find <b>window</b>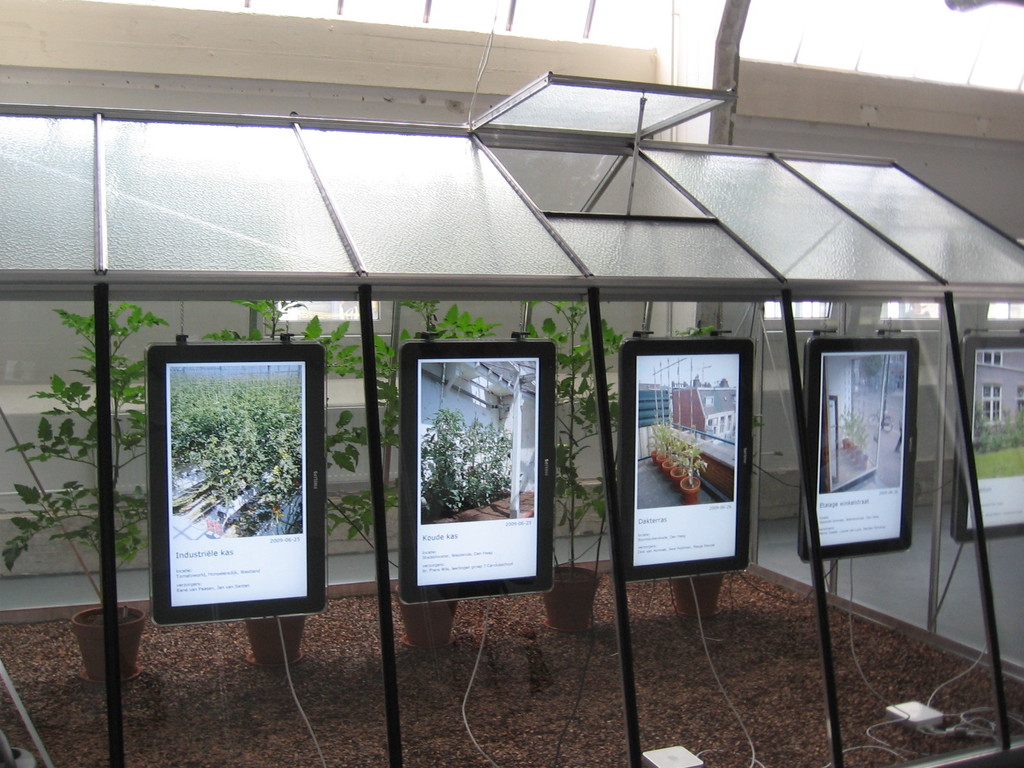
[980, 385, 1000, 429]
